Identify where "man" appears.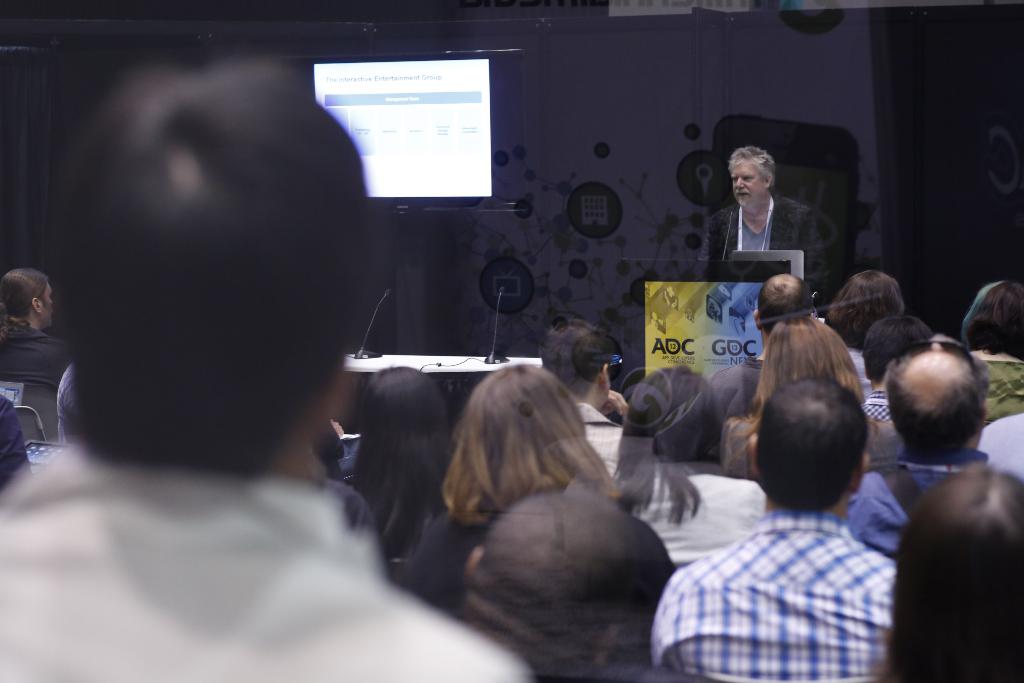
Appears at [left=650, top=377, right=892, bottom=682].
